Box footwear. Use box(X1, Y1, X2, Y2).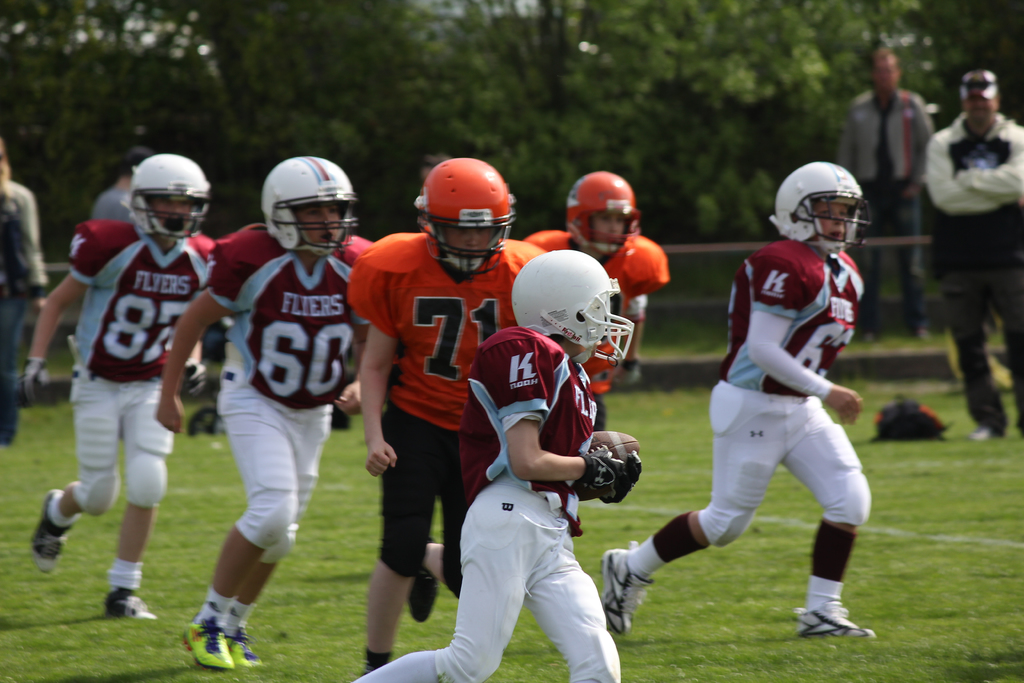
box(809, 577, 873, 648).
